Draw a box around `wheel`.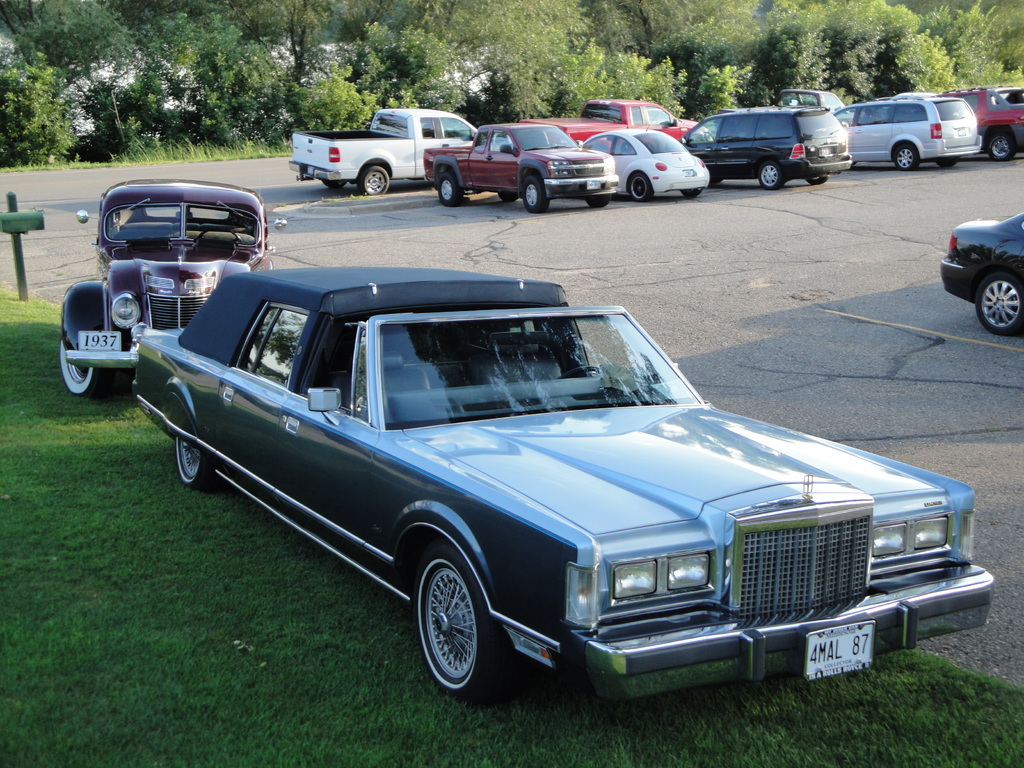
box(975, 269, 1022, 335).
